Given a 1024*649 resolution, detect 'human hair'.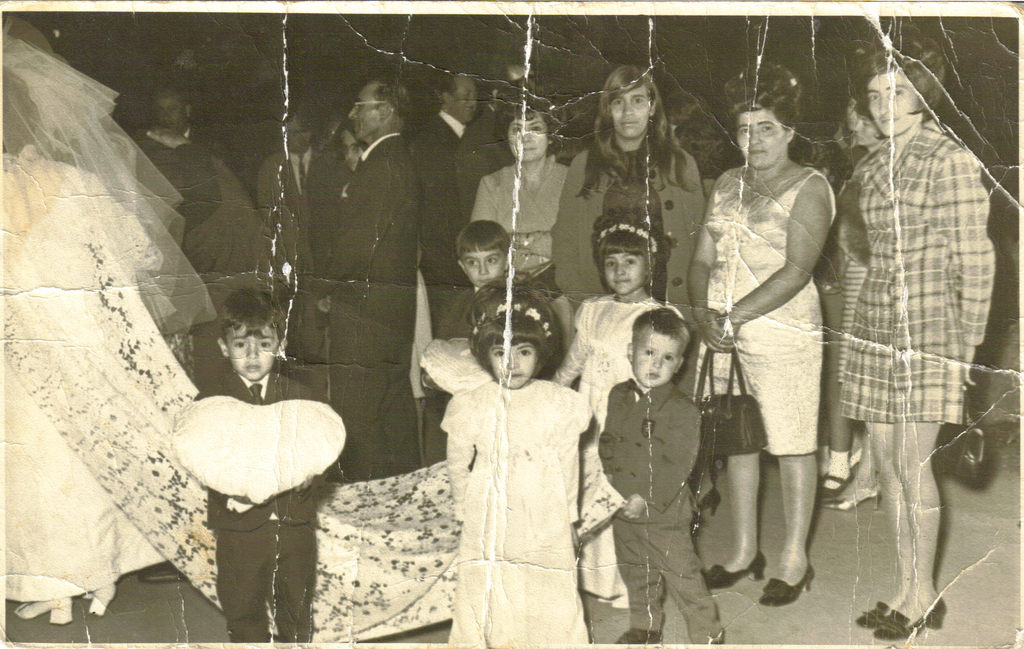
Rect(214, 283, 289, 347).
